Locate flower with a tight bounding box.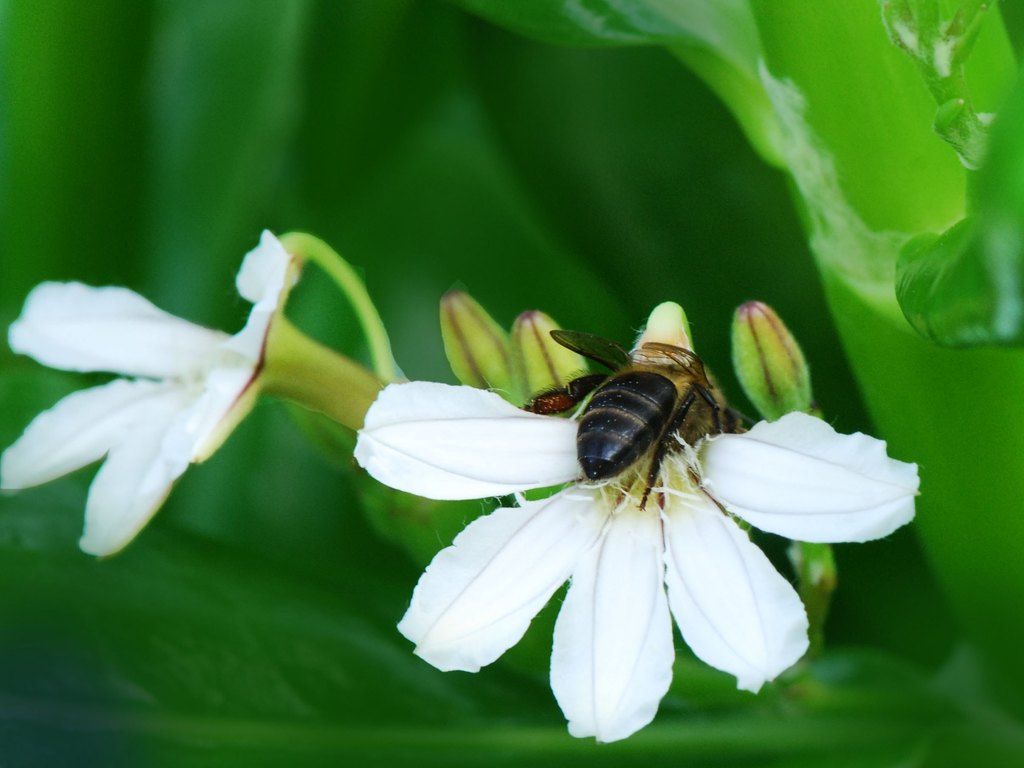
bbox=[351, 376, 923, 744].
